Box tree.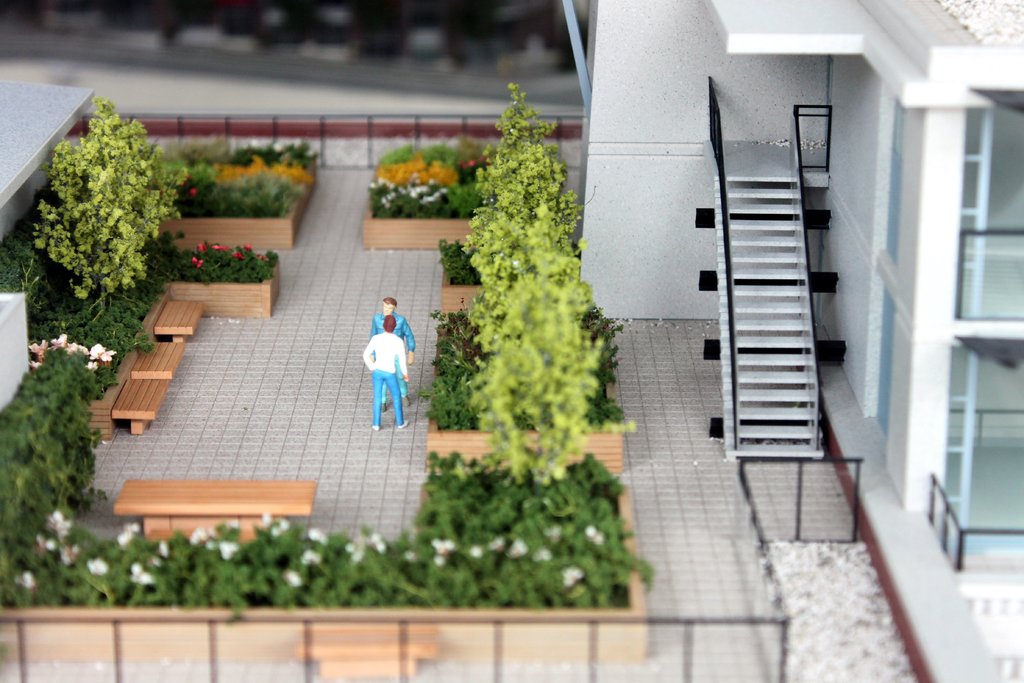
select_region(43, 142, 150, 302).
